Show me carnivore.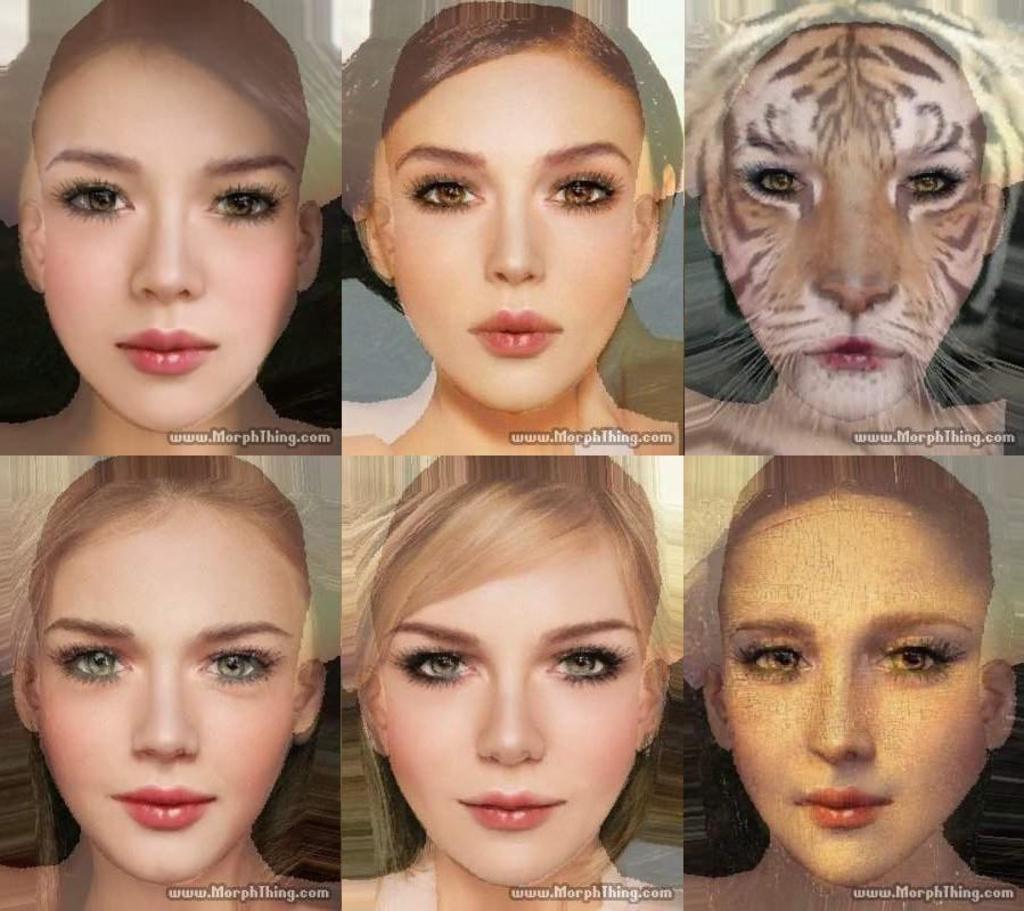
carnivore is here: (718,449,999,893).
